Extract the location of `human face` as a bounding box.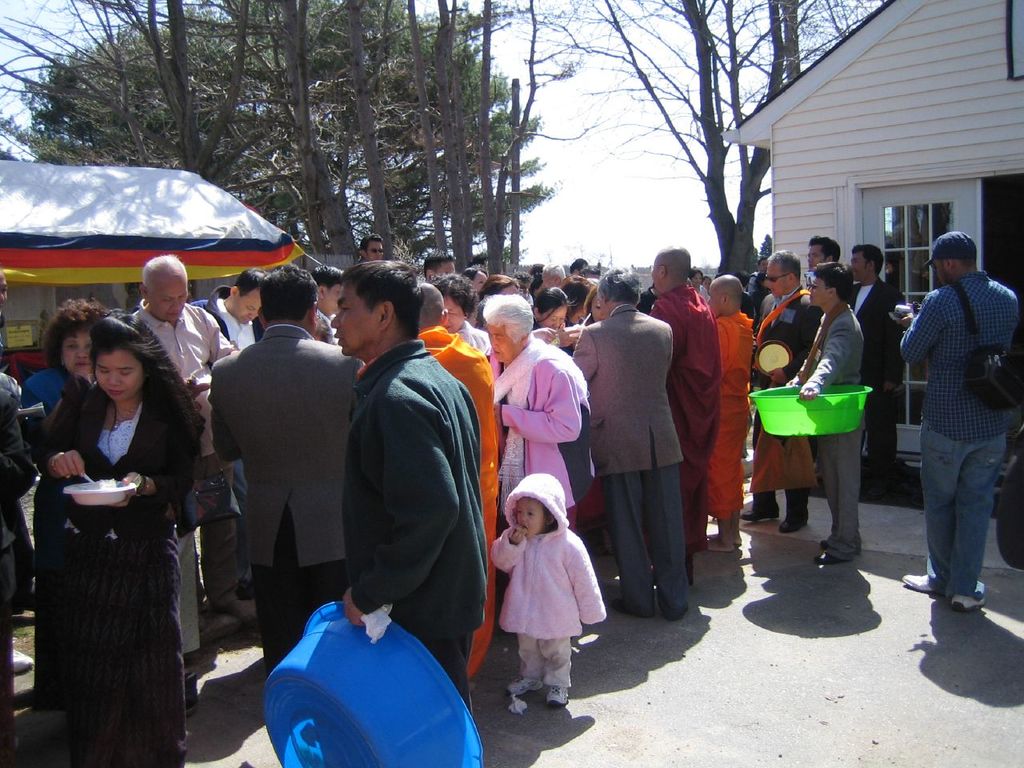
left=933, top=262, right=943, bottom=284.
